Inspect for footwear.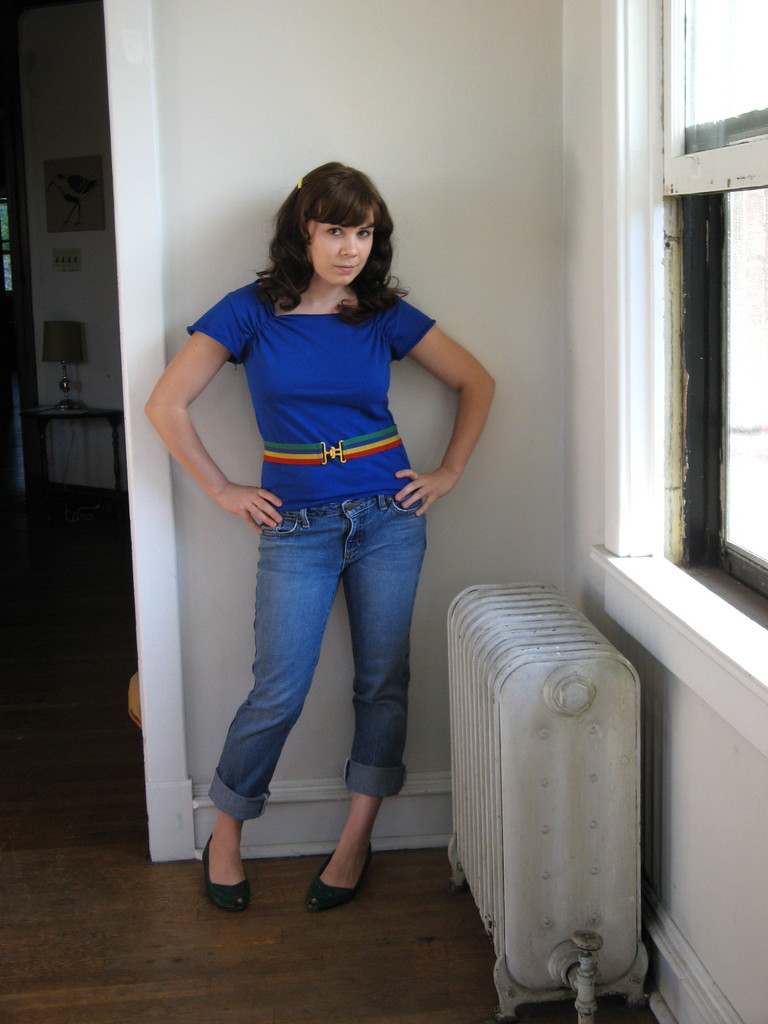
Inspection: 202 833 244 908.
